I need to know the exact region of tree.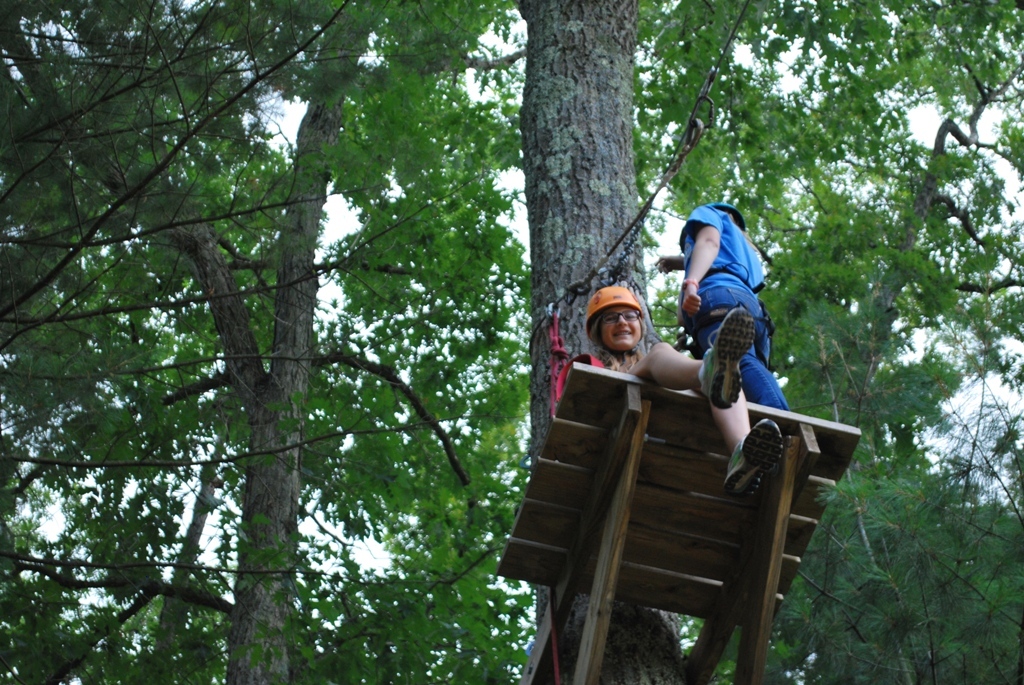
Region: rect(514, 2, 689, 684).
